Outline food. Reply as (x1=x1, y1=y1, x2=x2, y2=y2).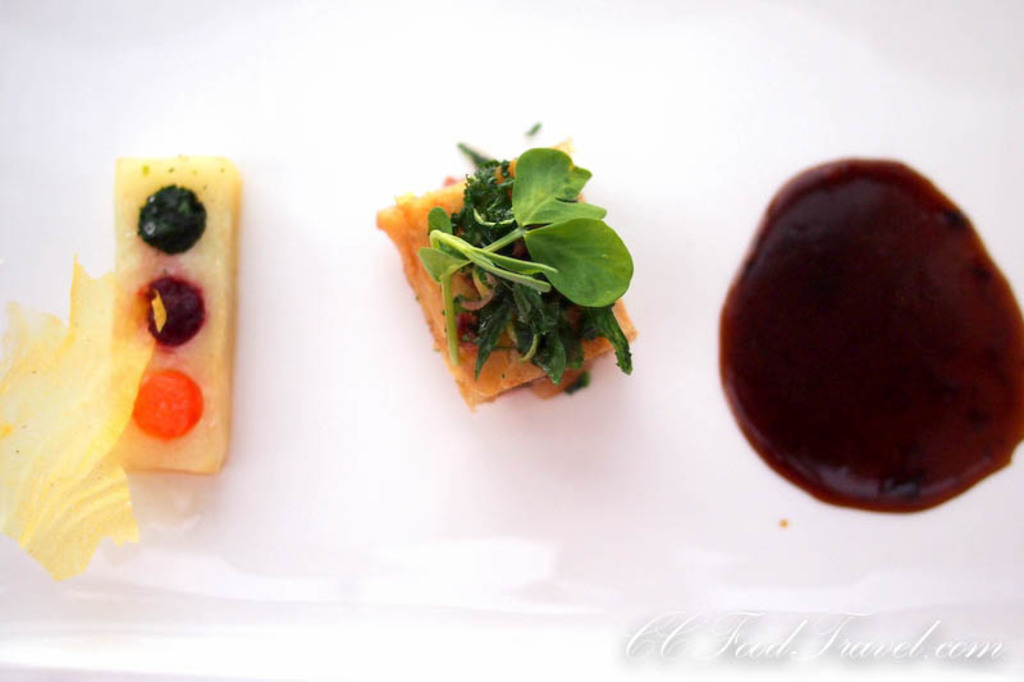
(x1=362, y1=119, x2=675, y2=413).
